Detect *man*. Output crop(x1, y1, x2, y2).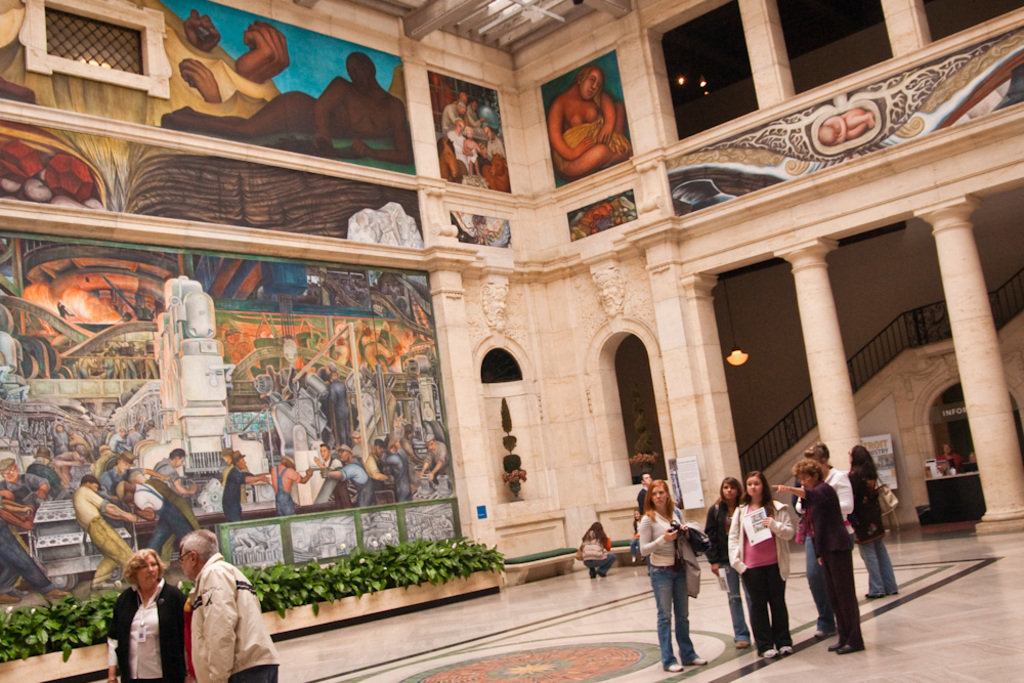
crop(635, 468, 653, 514).
